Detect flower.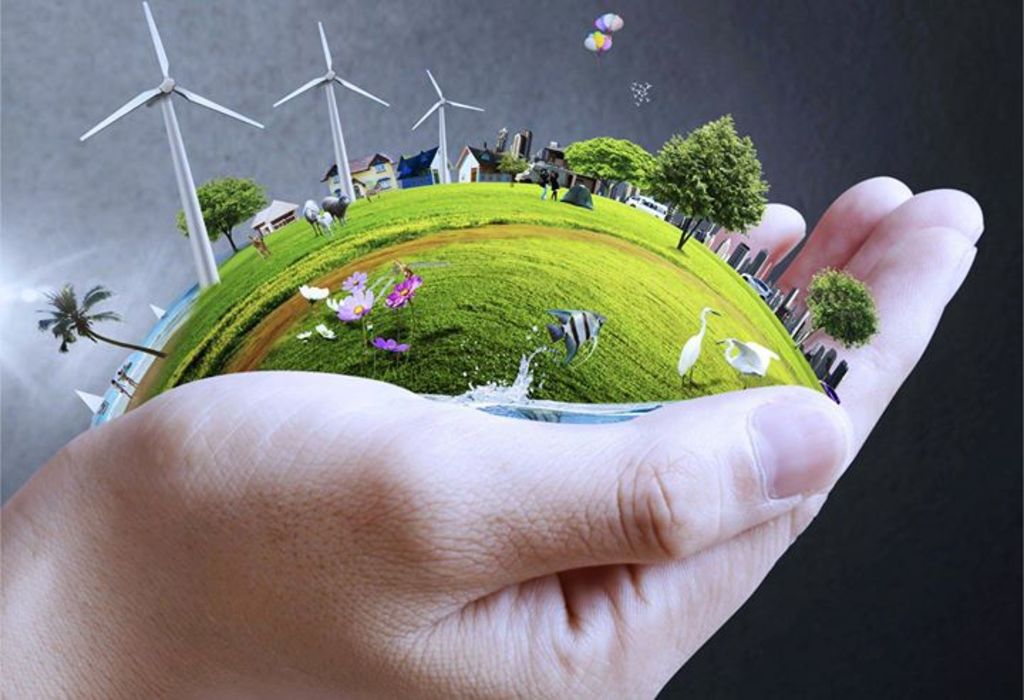
Detected at select_region(344, 269, 366, 290).
